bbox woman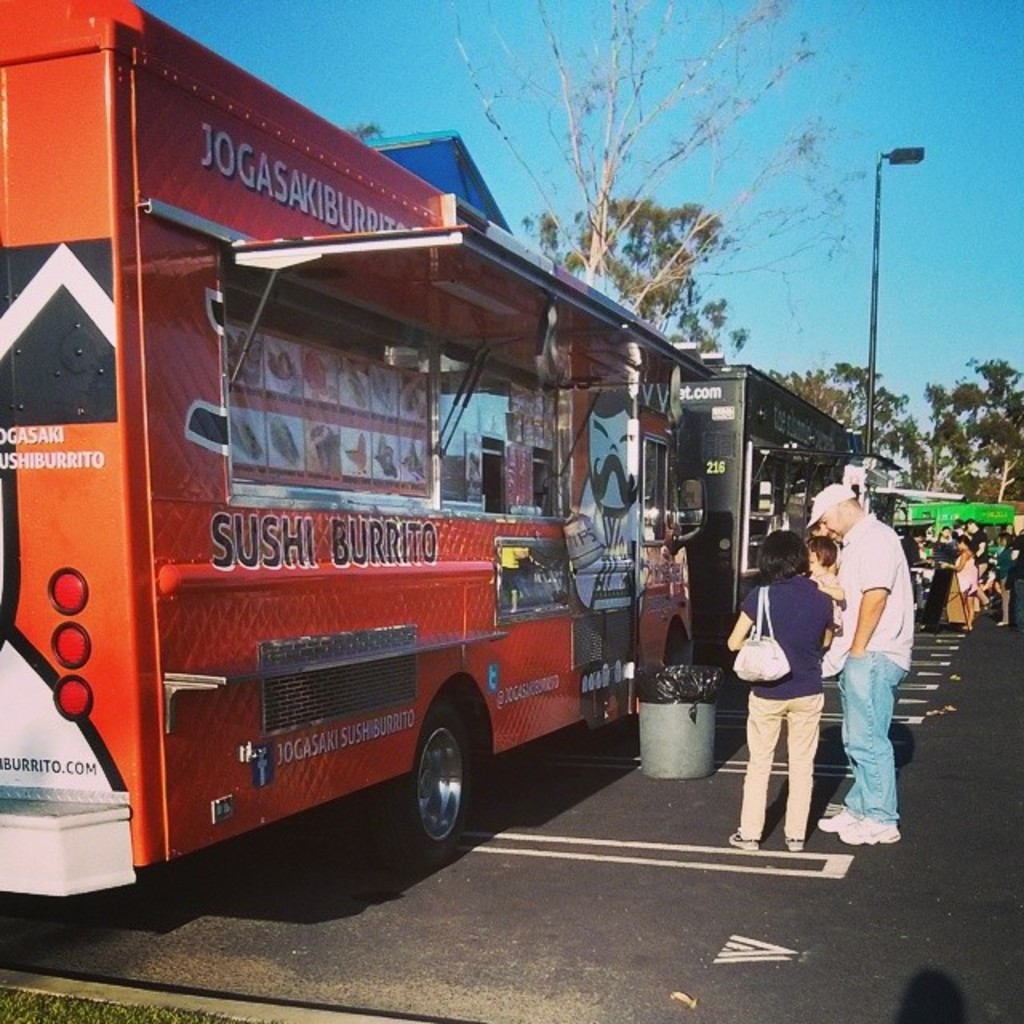
<box>725,523,835,840</box>
